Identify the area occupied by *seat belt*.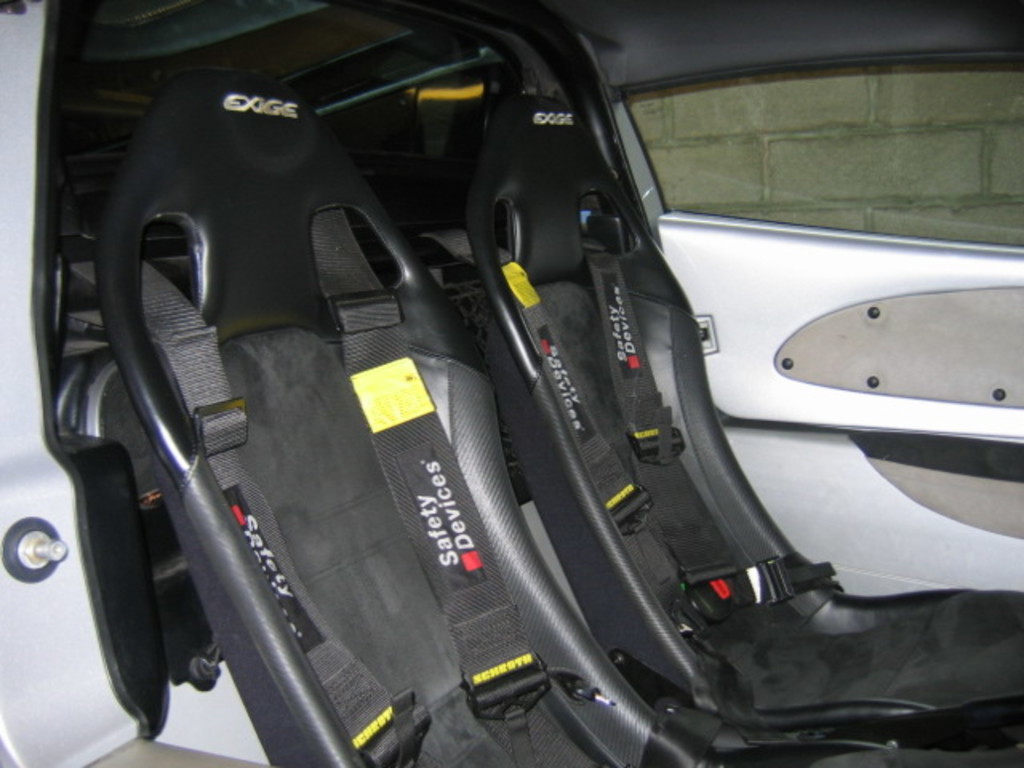
Area: [left=581, top=229, right=835, bottom=630].
